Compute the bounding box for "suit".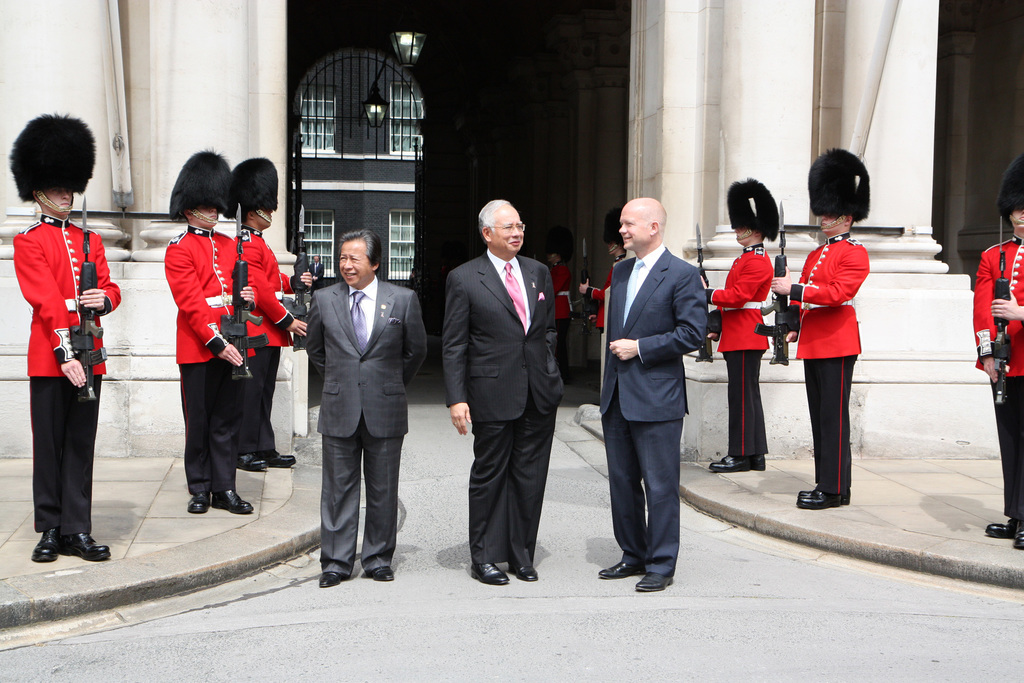
x1=161 y1=223 x2=259 y2=365.
